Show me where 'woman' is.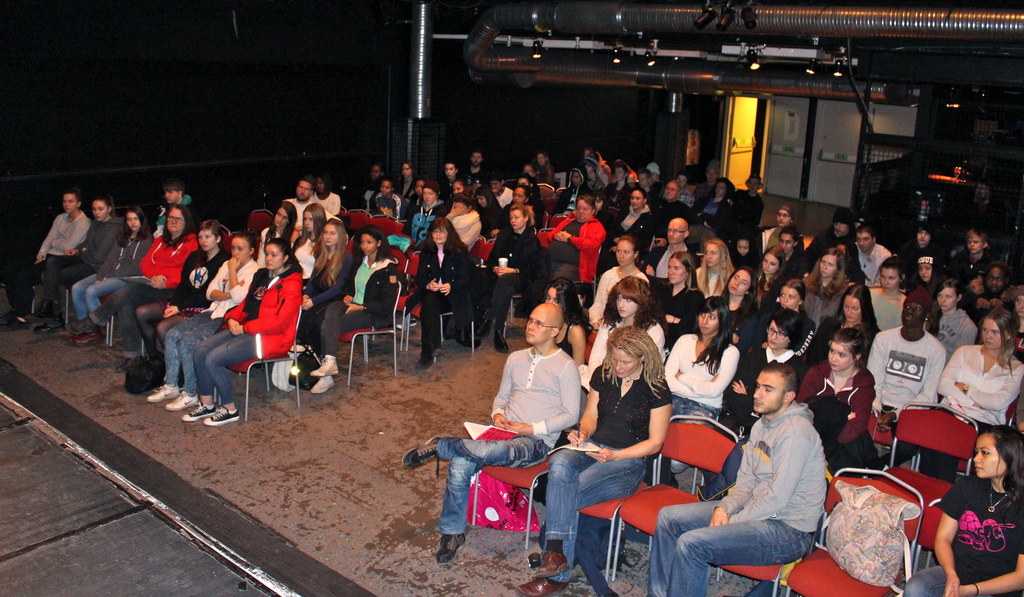
'woman' is at [x1=928, y1=278, x2=980, y2=362].
